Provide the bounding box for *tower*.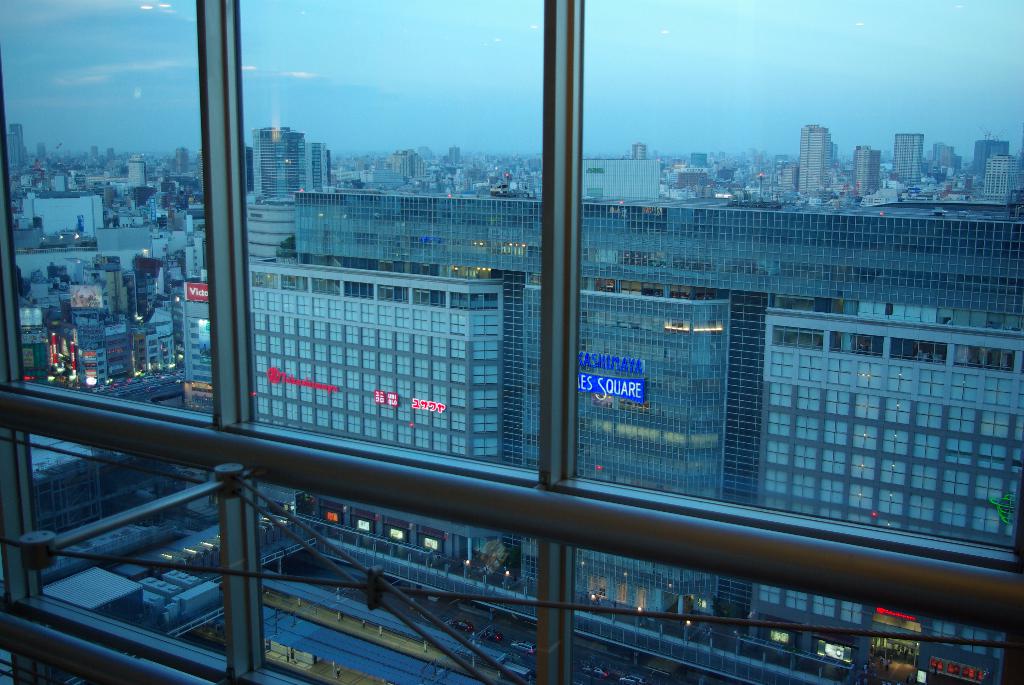
region(796, 126, 833, 194).
